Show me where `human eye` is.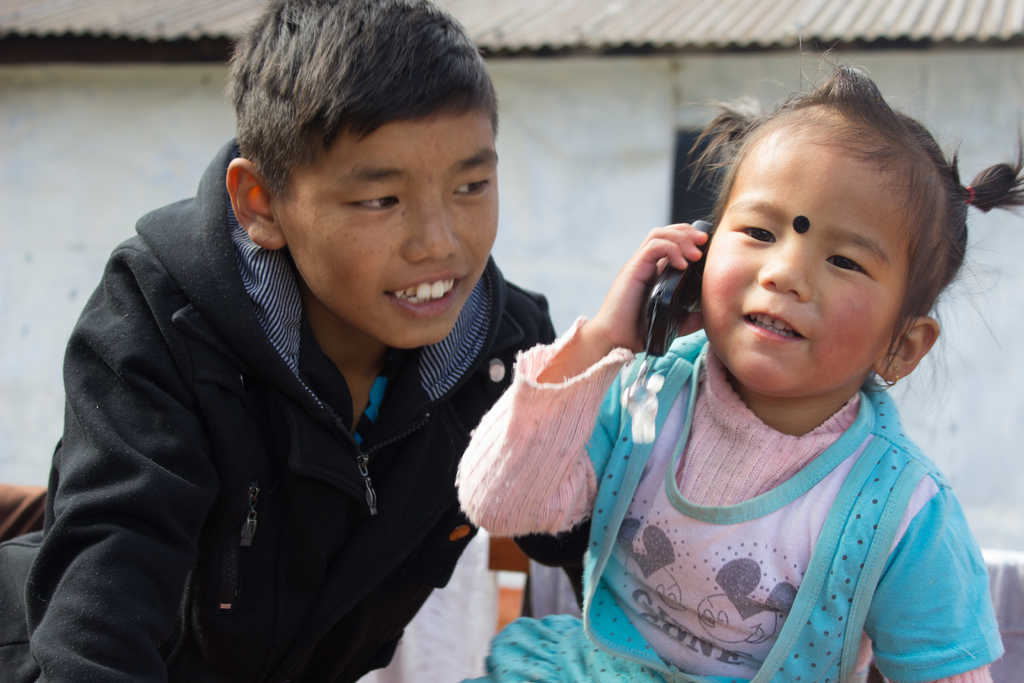
`human eye` is at 449, 174, 493, 201.
